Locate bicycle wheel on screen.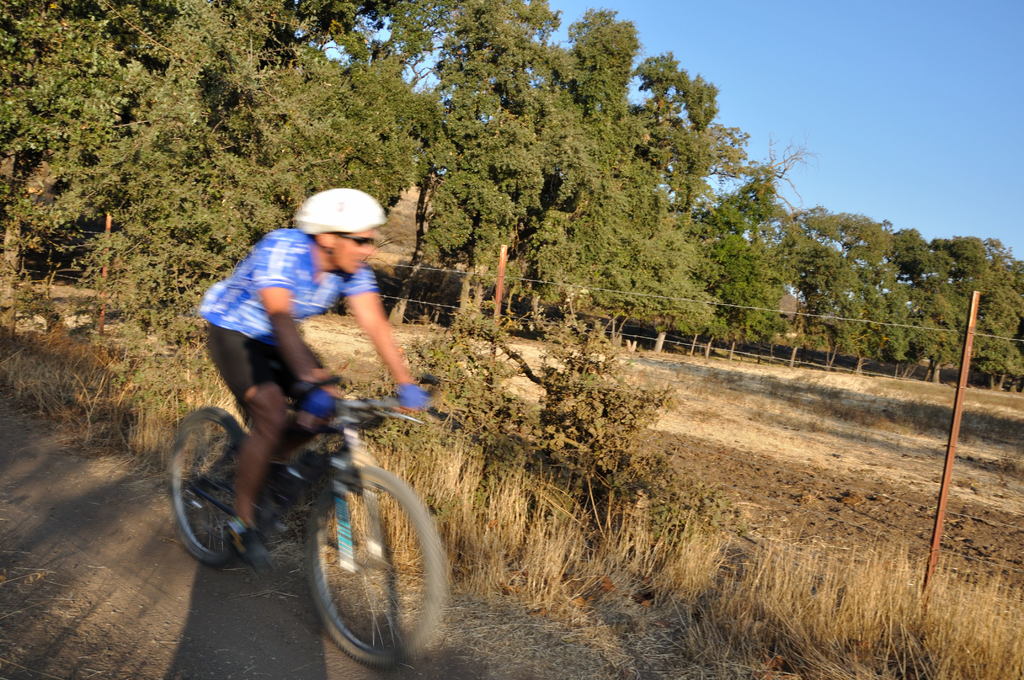
On screen at crop(304, 462, 445, 668).
